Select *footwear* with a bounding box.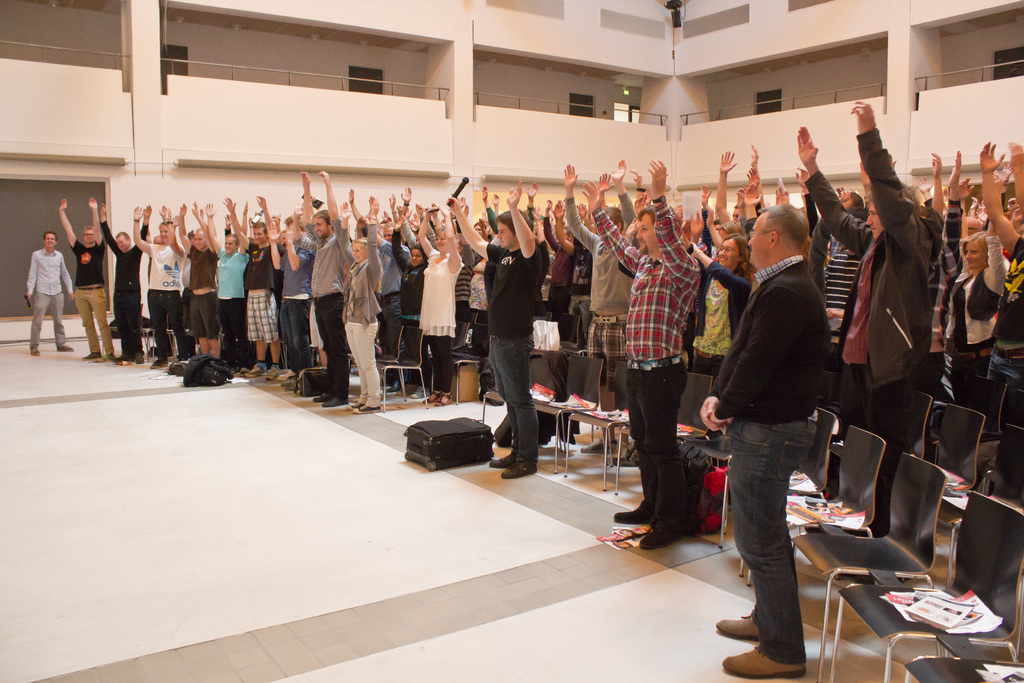
detection(501, 460, 538, 477).
